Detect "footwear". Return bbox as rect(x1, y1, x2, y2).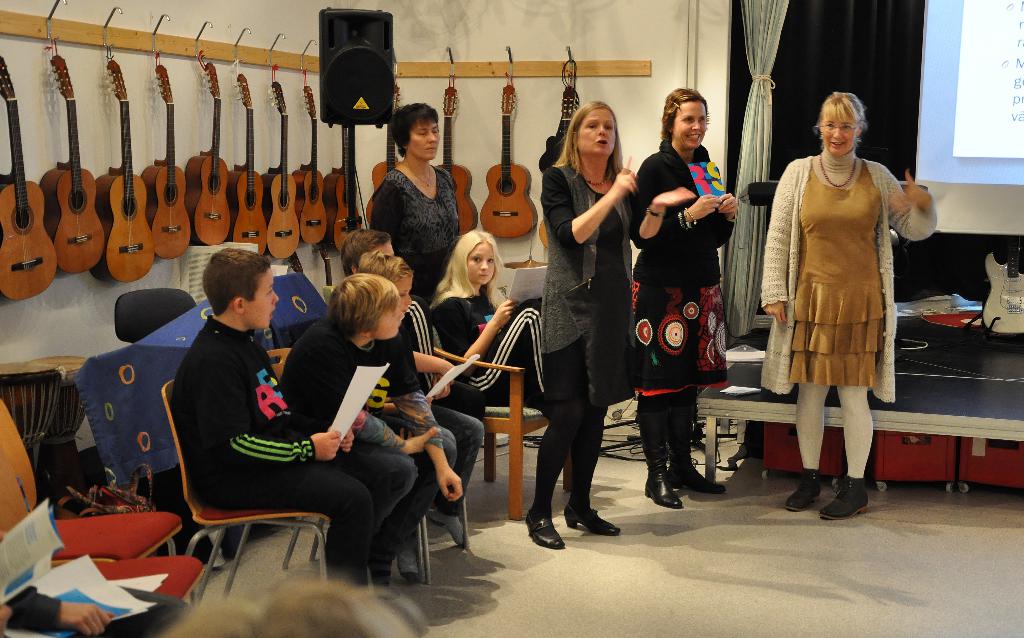
rect(643, 471, 685, 511).
